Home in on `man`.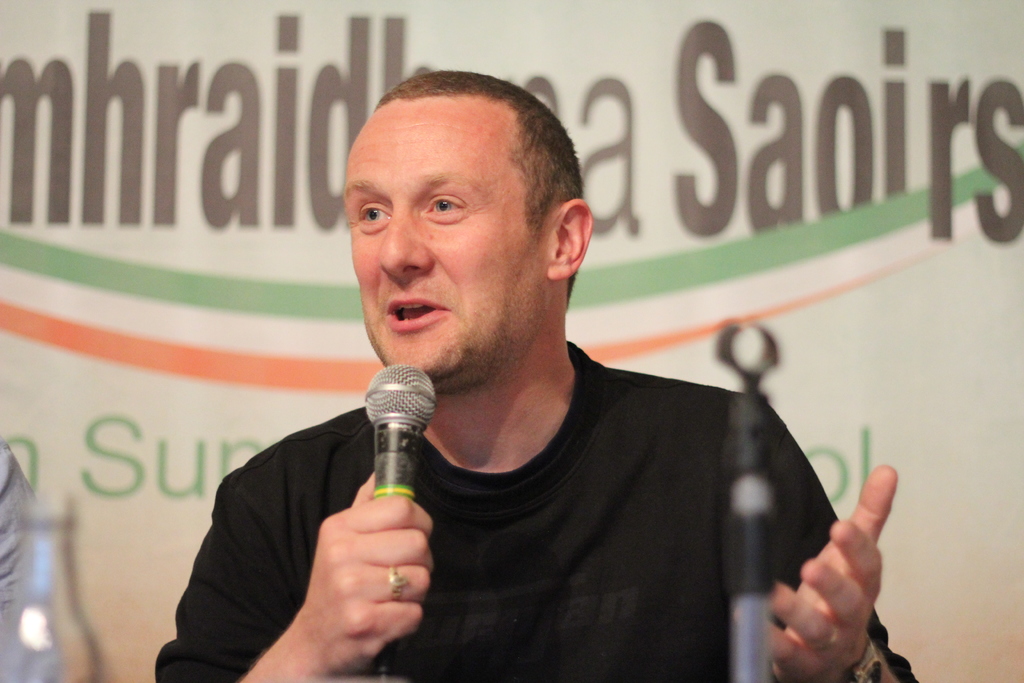
Homed in at x1=172 y1=81 x2=856 y2=671.
